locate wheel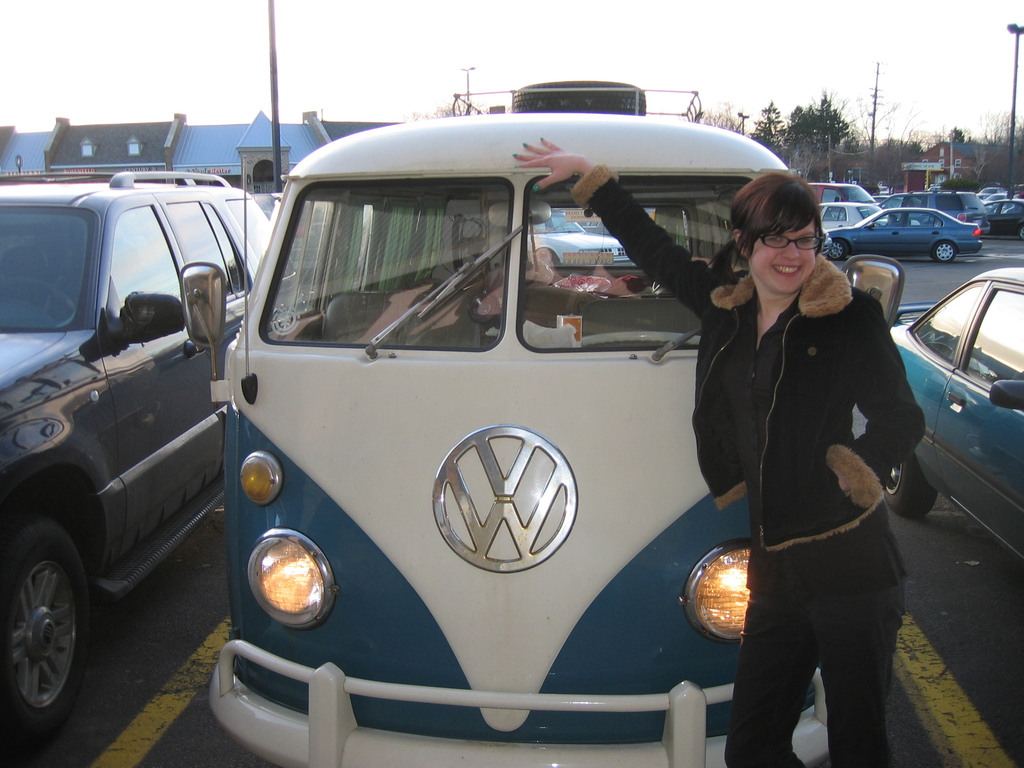
box(932, 242, 956, 263)
